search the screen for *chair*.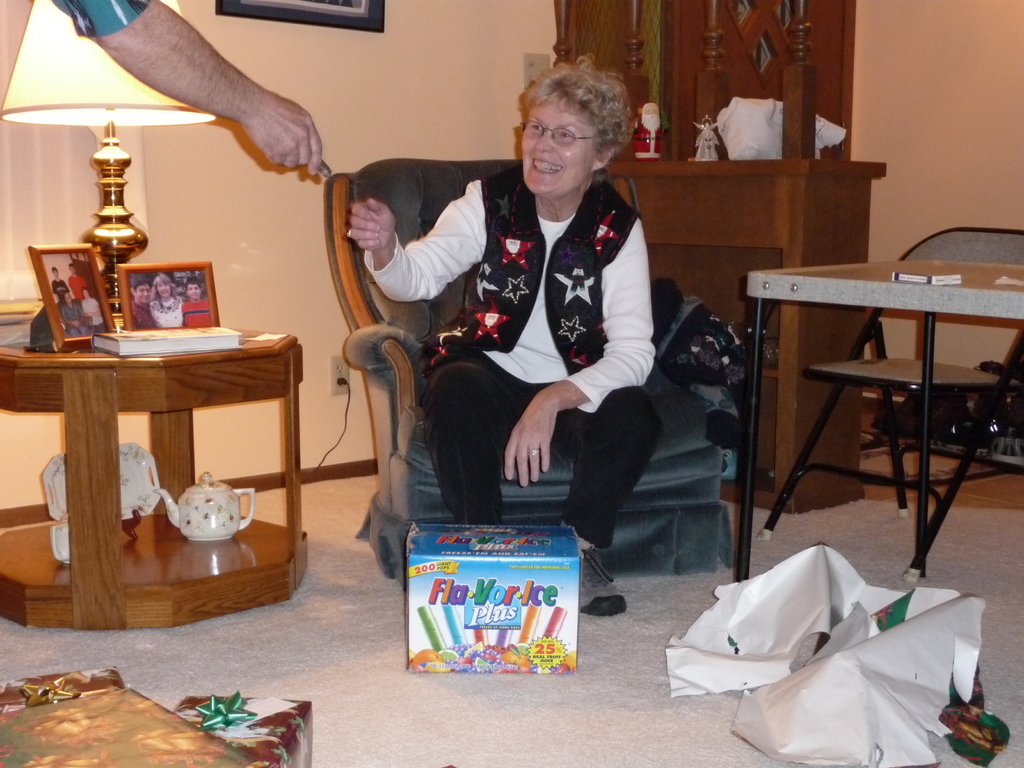
Found at 321:157:732:593.
